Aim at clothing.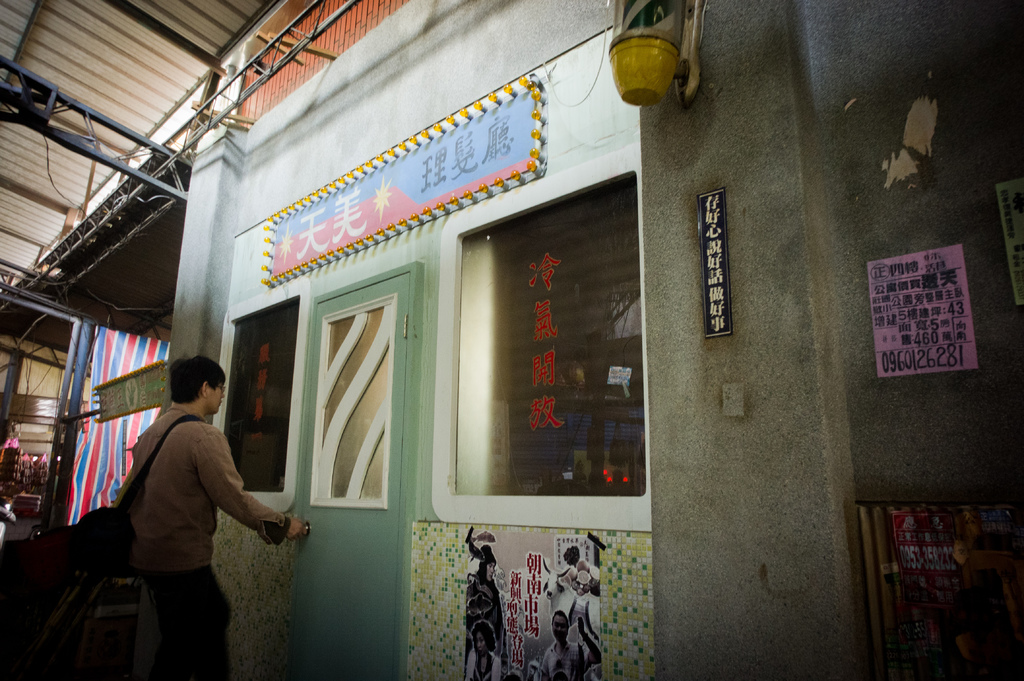
Aimed at {"x1": 120, "y1": 405, "x2": 281, "y2": 680}.
